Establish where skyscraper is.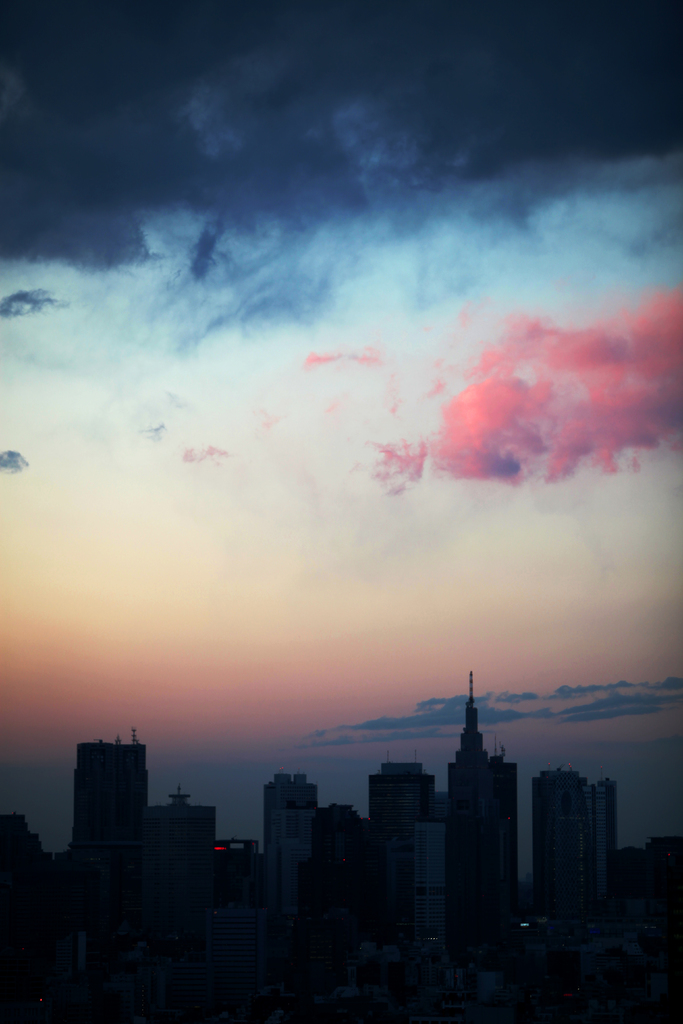
Established at [x1=447, y1=667, x2=494, y2=879].
